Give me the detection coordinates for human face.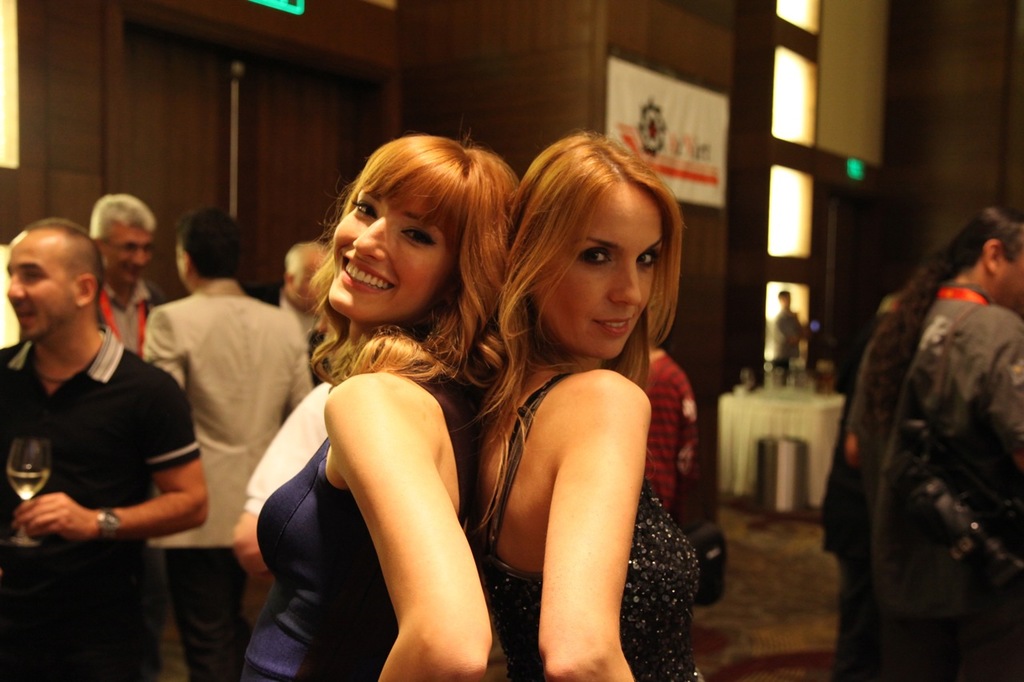
{"x1": 531, "y1": 174, "x2": 667, "y2": 359}.
